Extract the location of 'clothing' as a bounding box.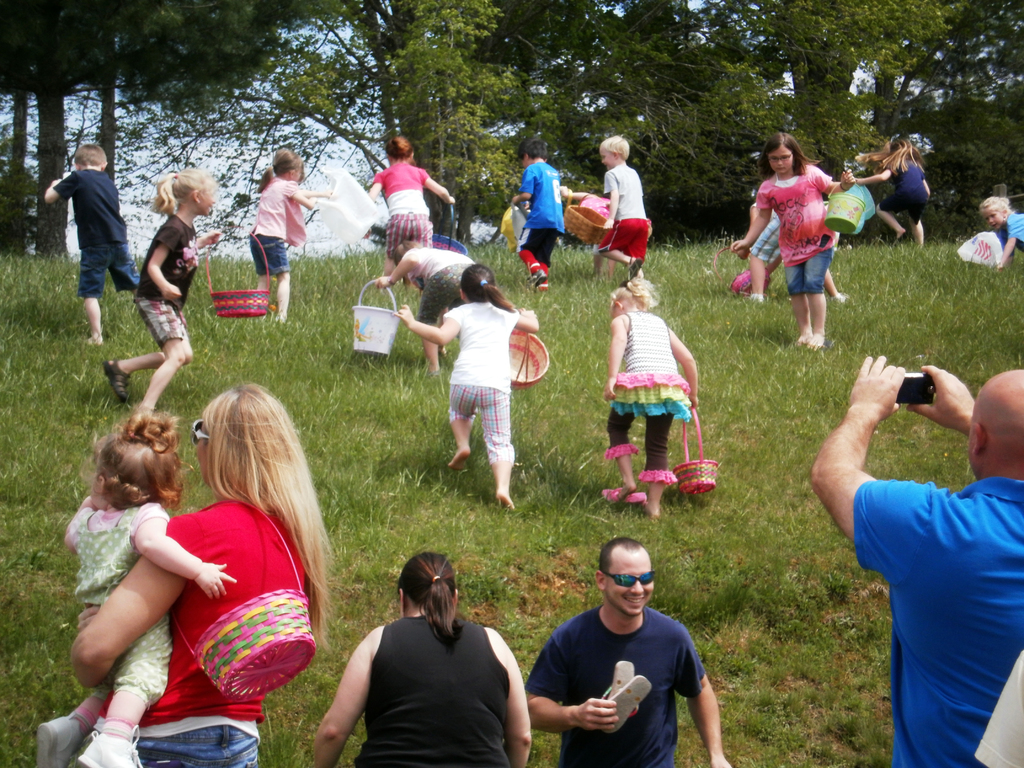
442/298/517/468.
